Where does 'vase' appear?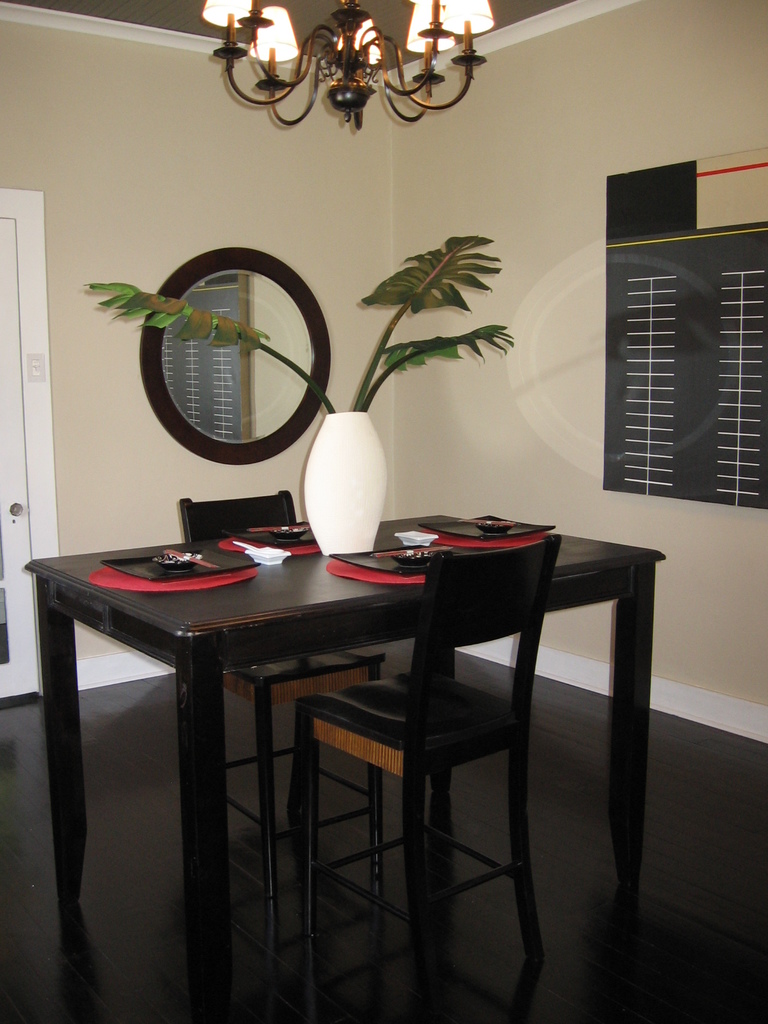
Appears at (305,407,386,557).
